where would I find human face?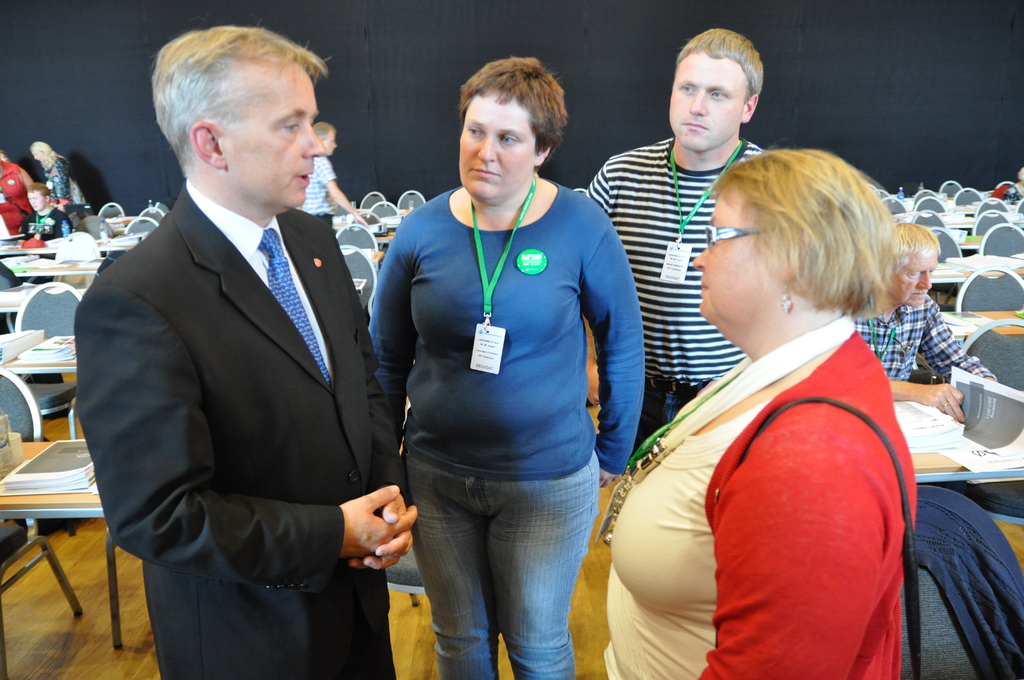
At <region>885, 250, 938, 307</region>.
